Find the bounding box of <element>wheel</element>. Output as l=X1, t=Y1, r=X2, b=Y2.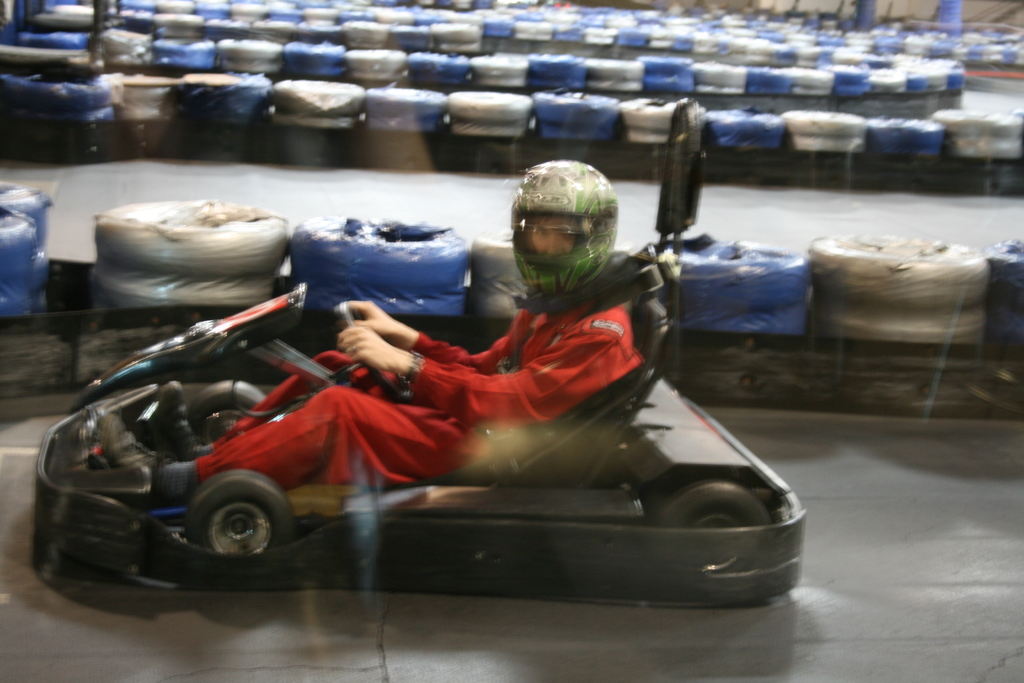
l=184, t=470, r=293, b=552.
